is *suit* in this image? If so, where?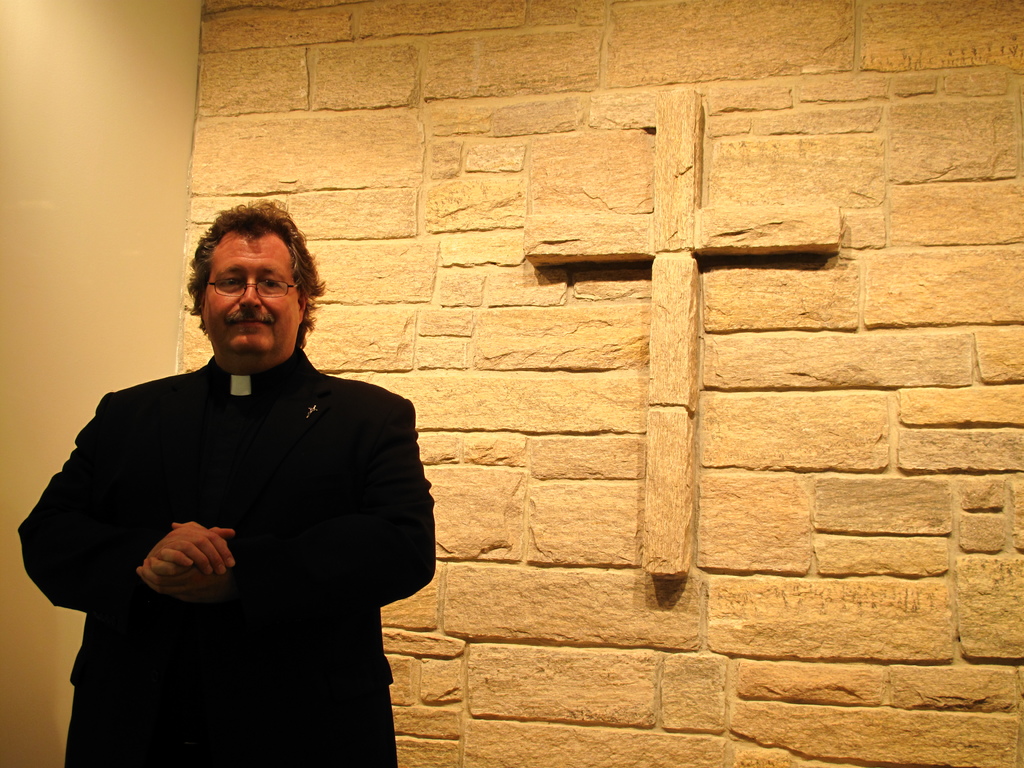
Yes, at select_region(65, 185, 485, 761).
